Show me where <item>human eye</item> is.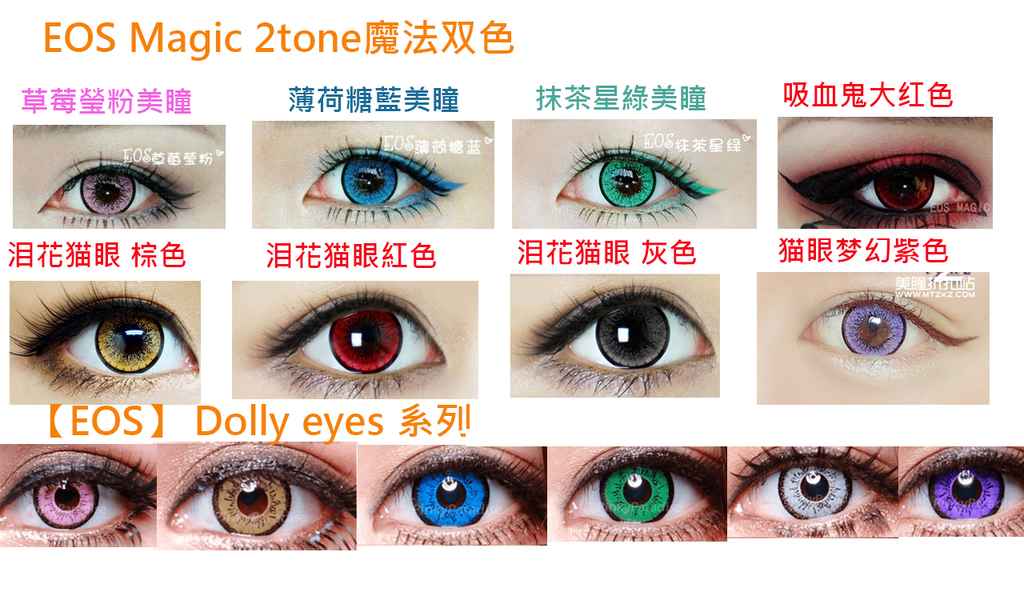
<item>human eye</item> is at region(787, 148, 986, 232).
